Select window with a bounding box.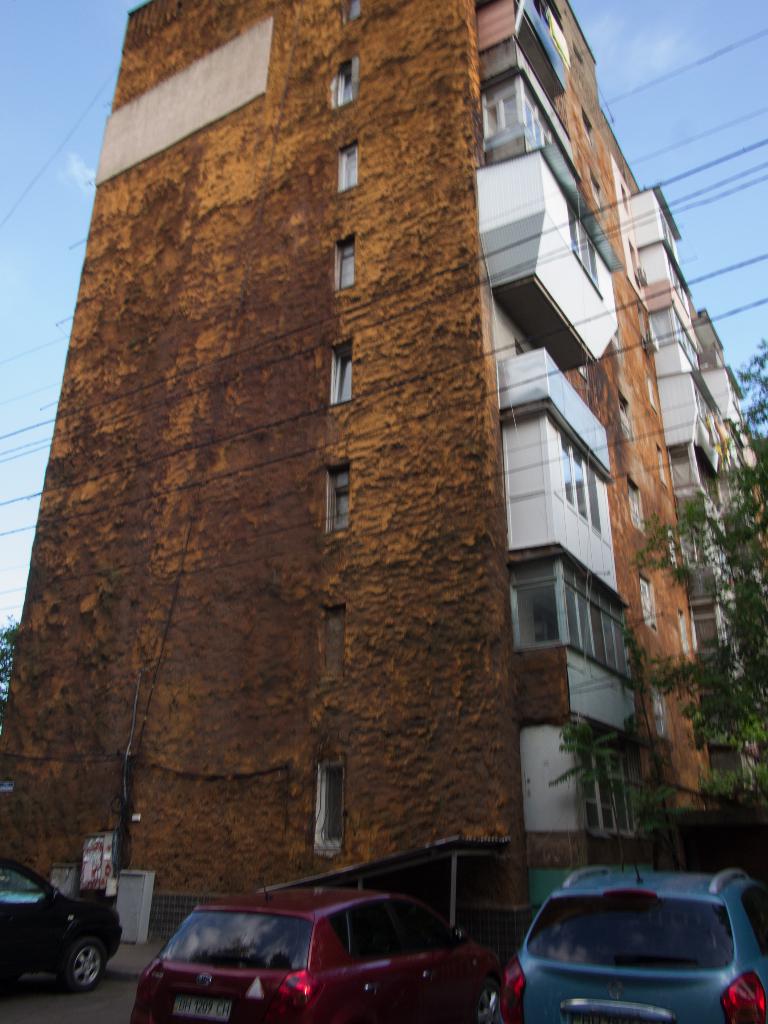
(left=582, top=741, right=635, bottom=842).
